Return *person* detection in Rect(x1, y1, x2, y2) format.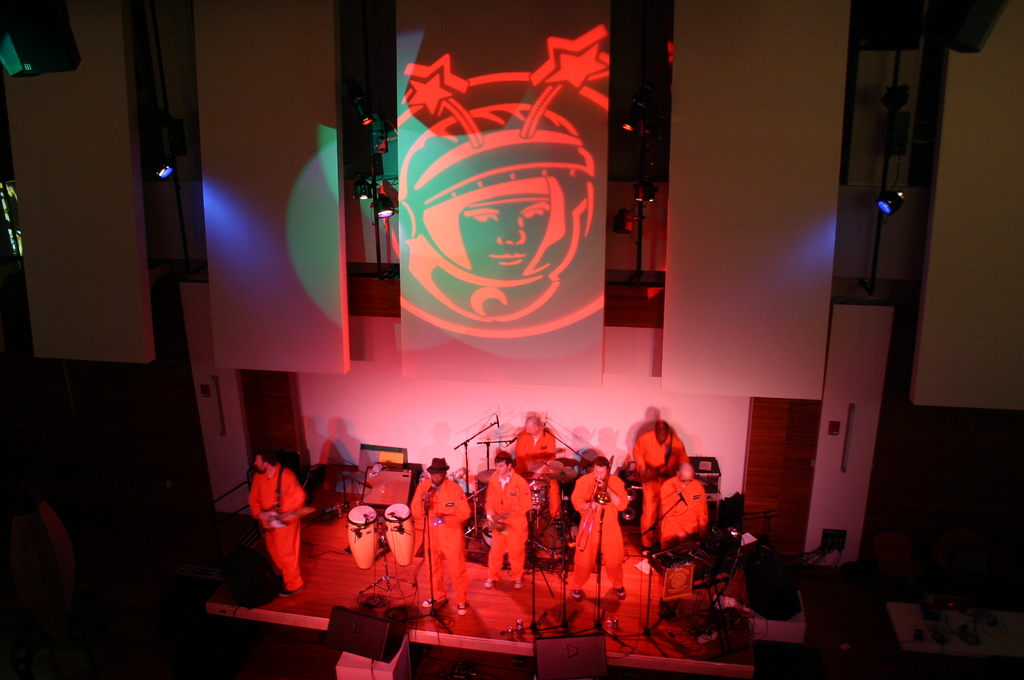
Rect(572, 460, 627, 601).
